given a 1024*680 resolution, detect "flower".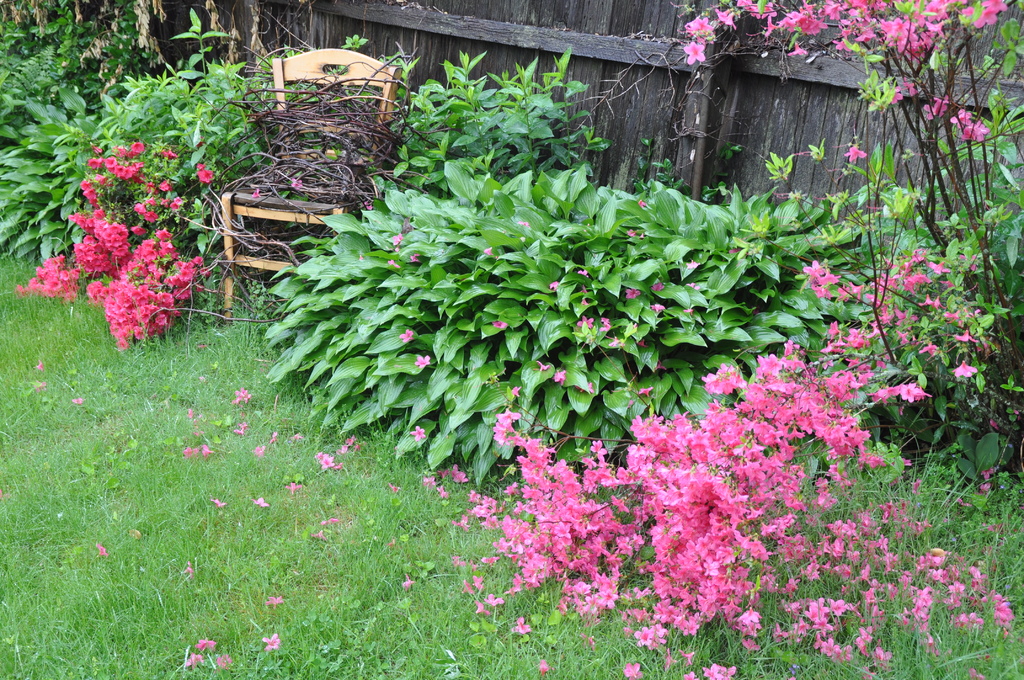
[236,387,250,400].
